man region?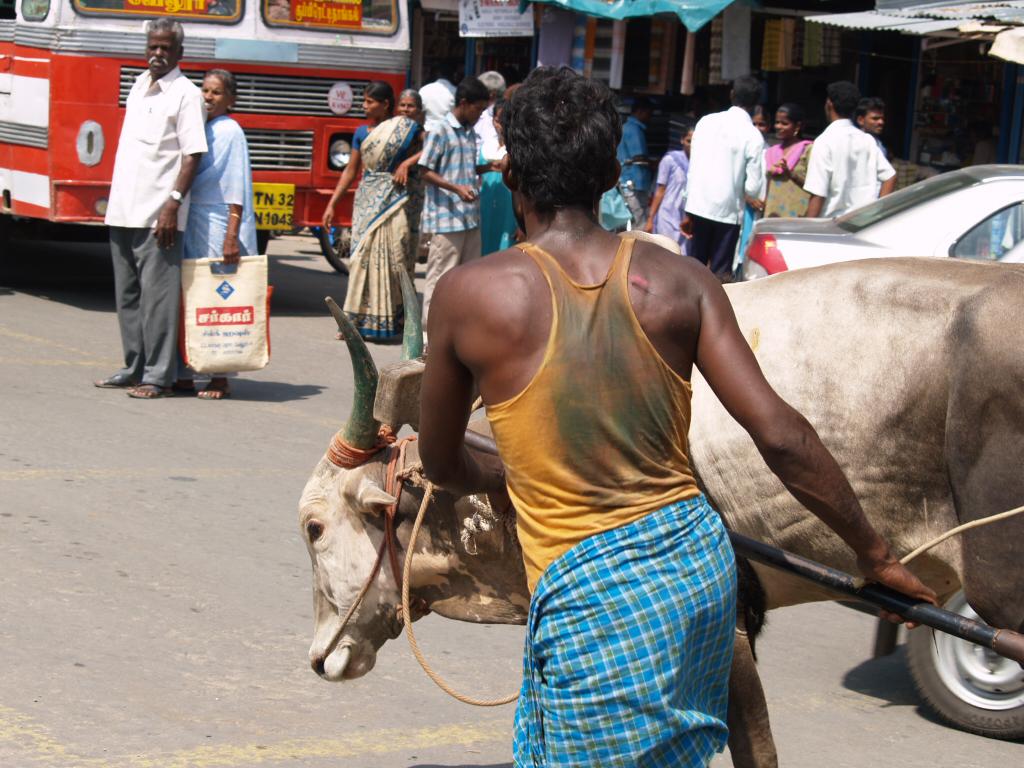
417 66 455 130
